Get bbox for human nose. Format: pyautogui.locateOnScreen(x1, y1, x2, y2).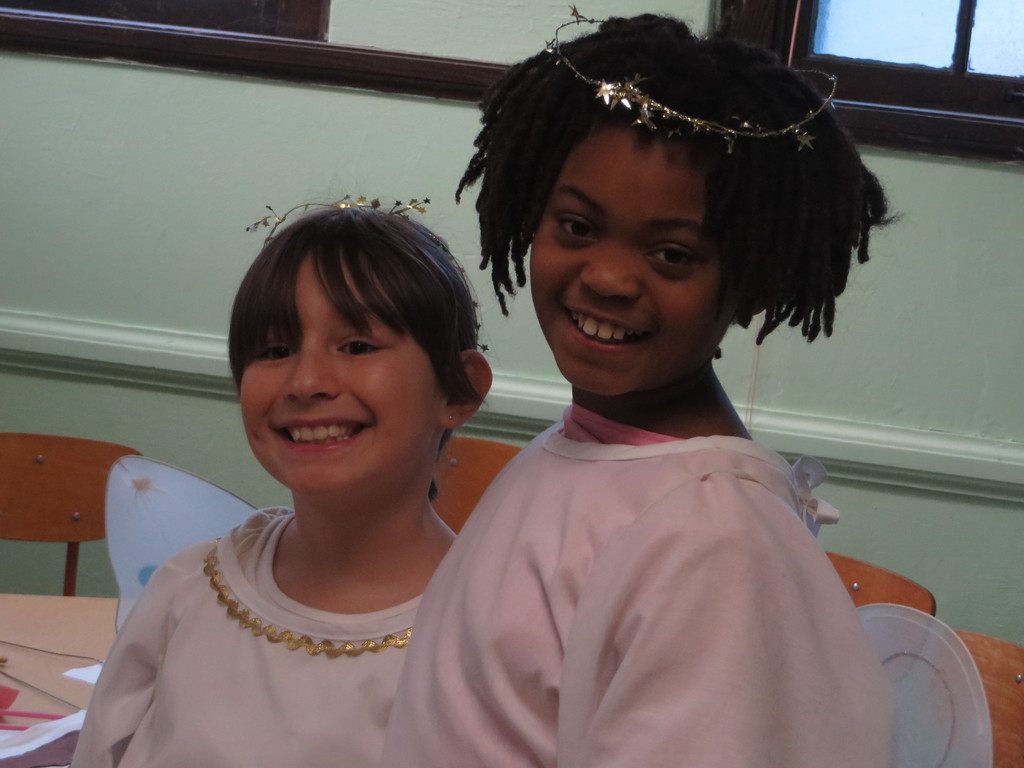
pyautogui.locateOnScreen(288, 339, 334, 401).
